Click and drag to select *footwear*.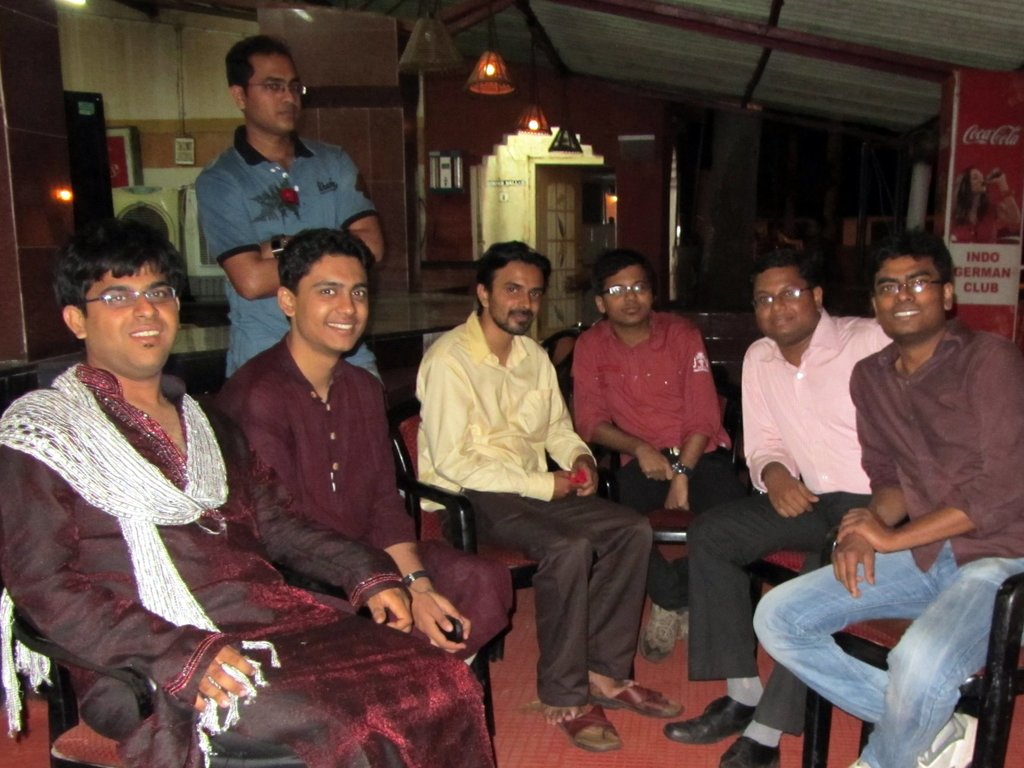
Selection: box(639, 602, 684, 660).
